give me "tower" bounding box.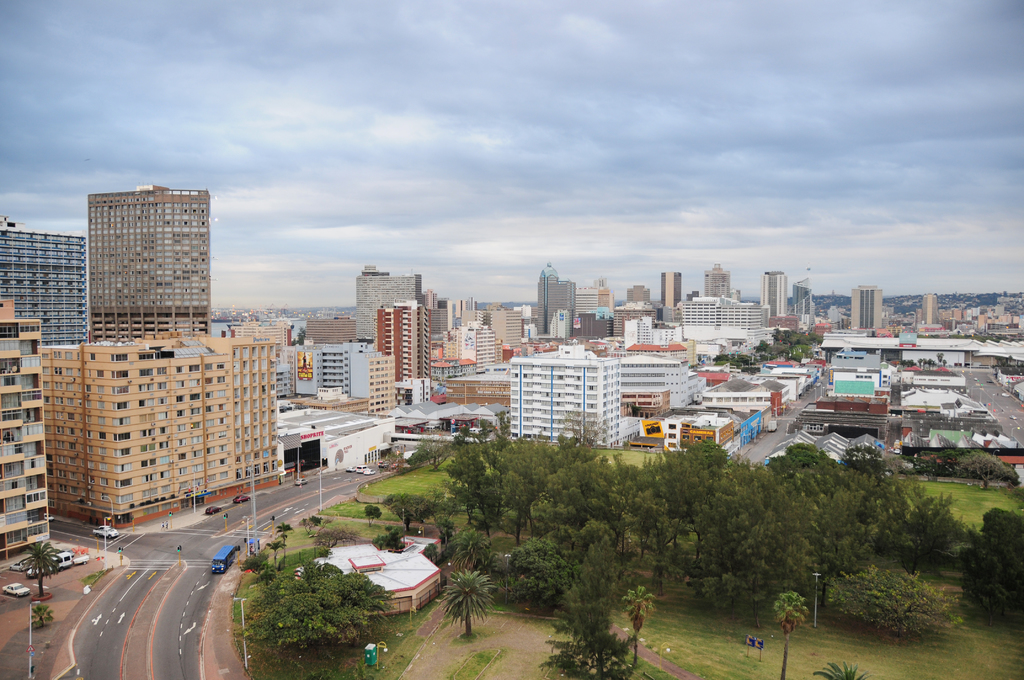
[758, 264, 792, 328].
